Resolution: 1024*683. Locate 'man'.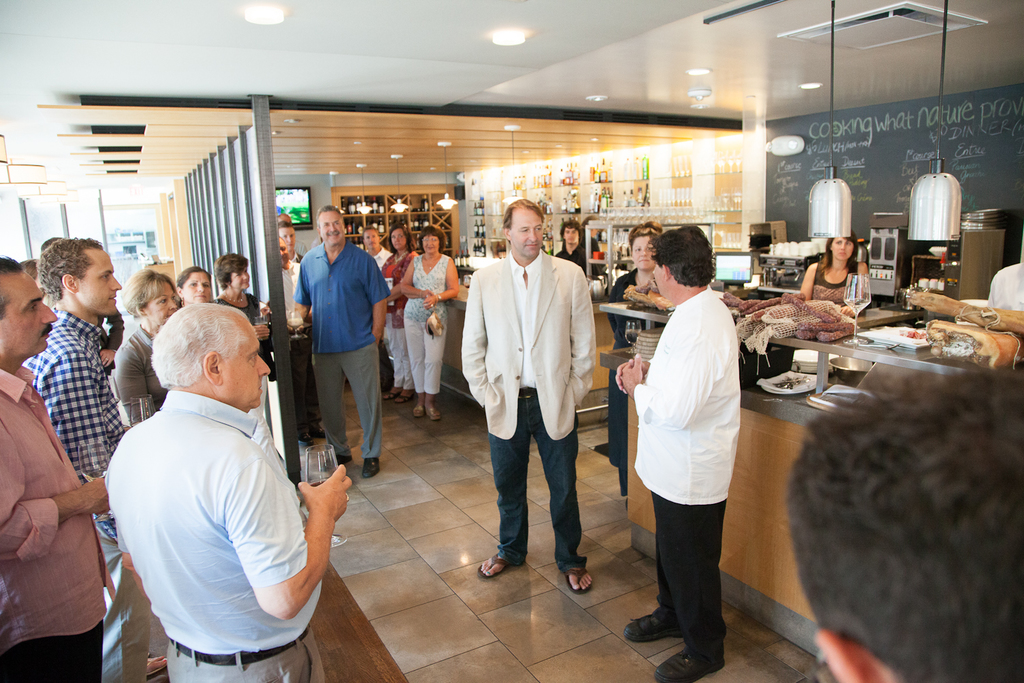
box=[294, 204, 393, 477].
